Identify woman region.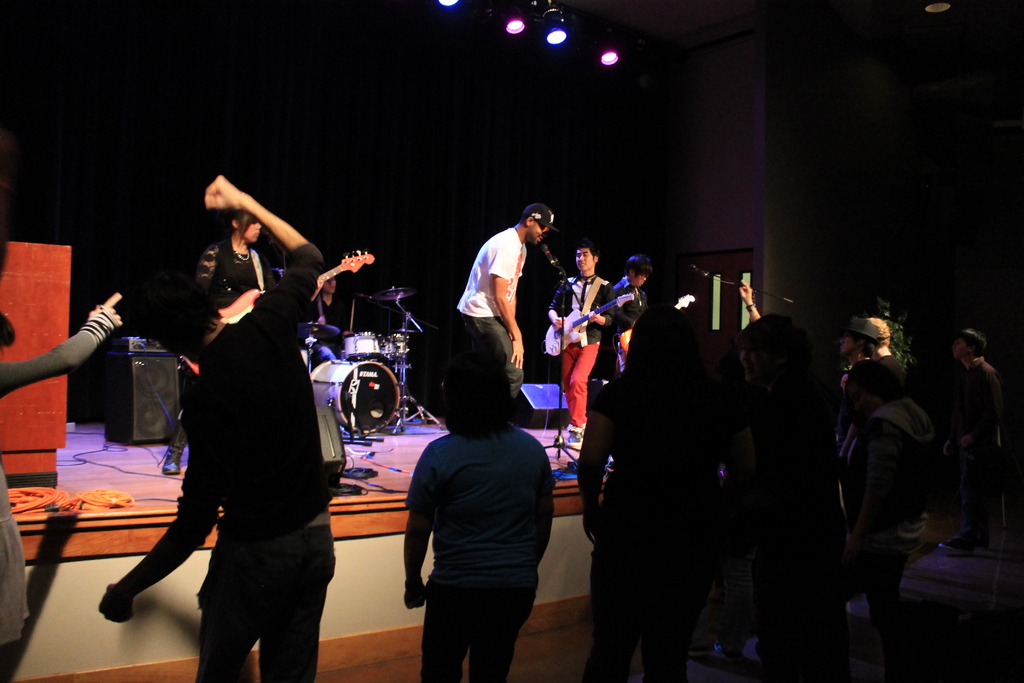
Region: box(572, 304, 737, 682).
